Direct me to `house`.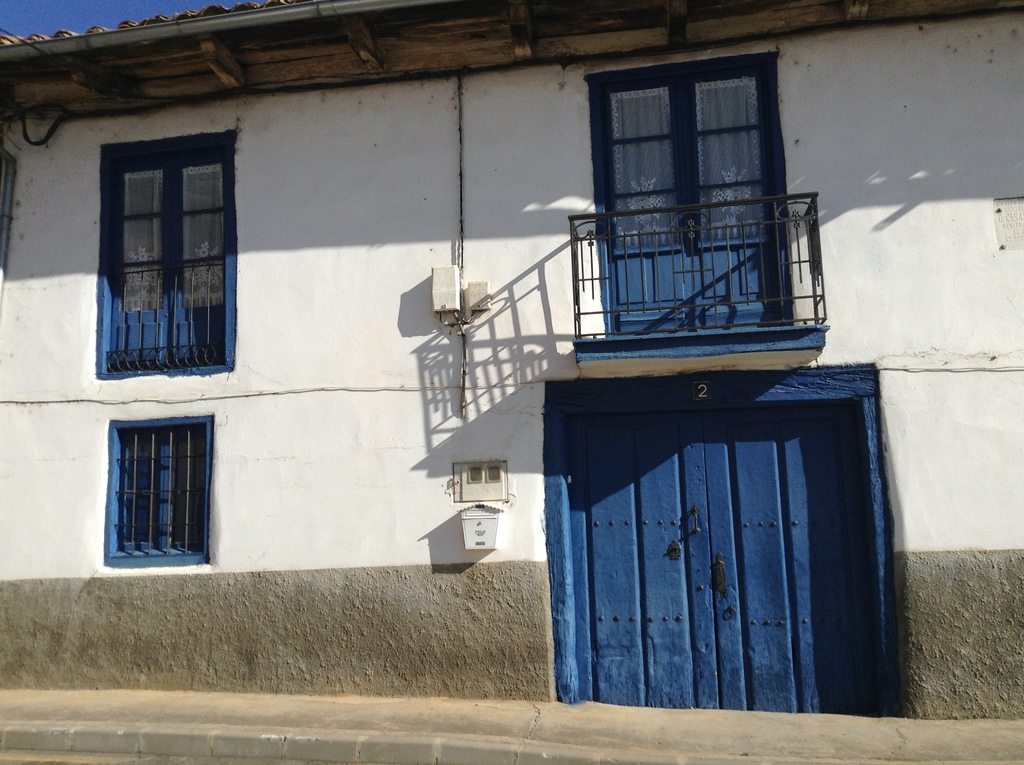
Direction: crop(0, 0, 1023, 724).
